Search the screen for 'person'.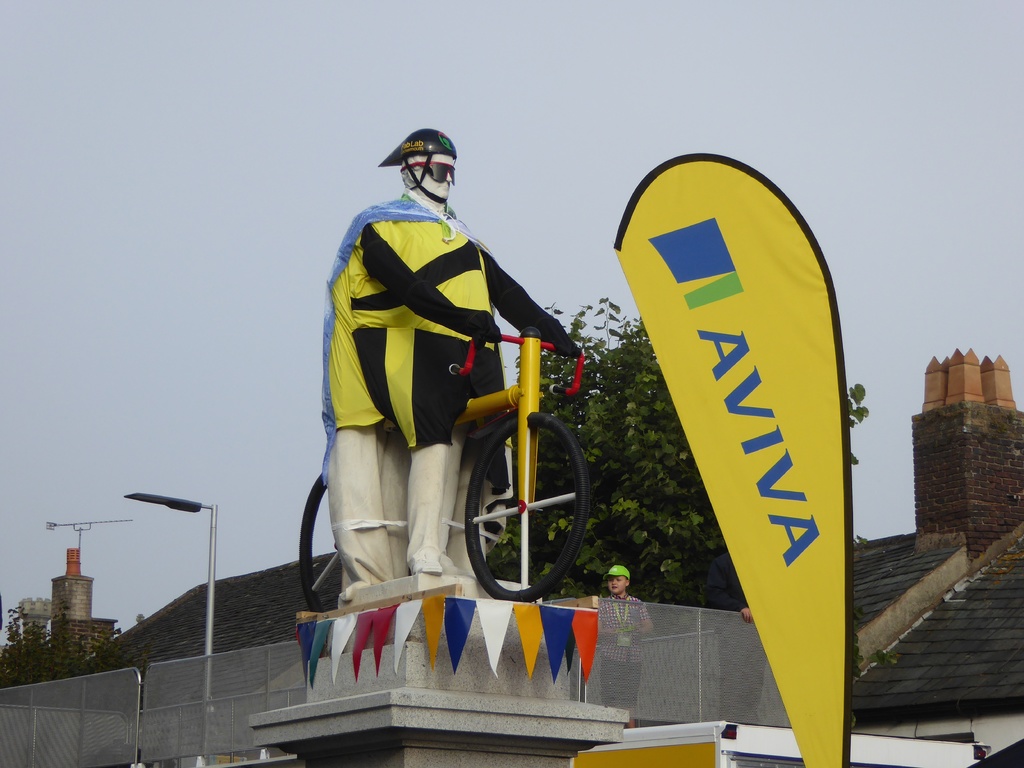
Found at locate(335, 106, 574, 628).
